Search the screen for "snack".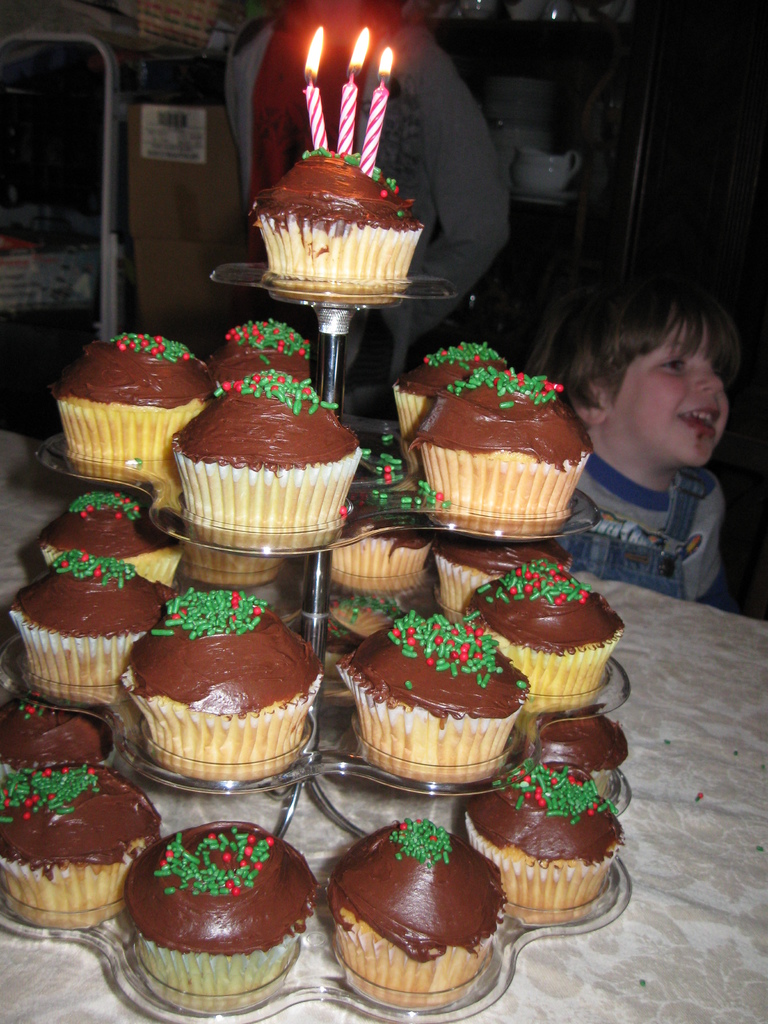
Found at (387, 337, 515, 468).
